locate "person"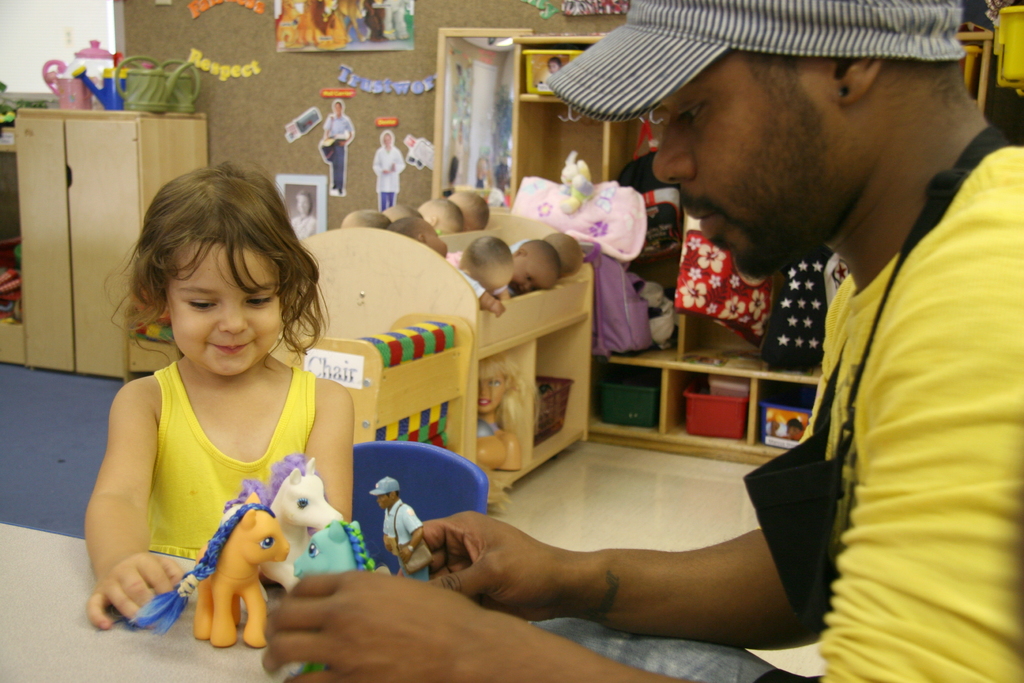
bbox=[264, 0, 1023, 682]
